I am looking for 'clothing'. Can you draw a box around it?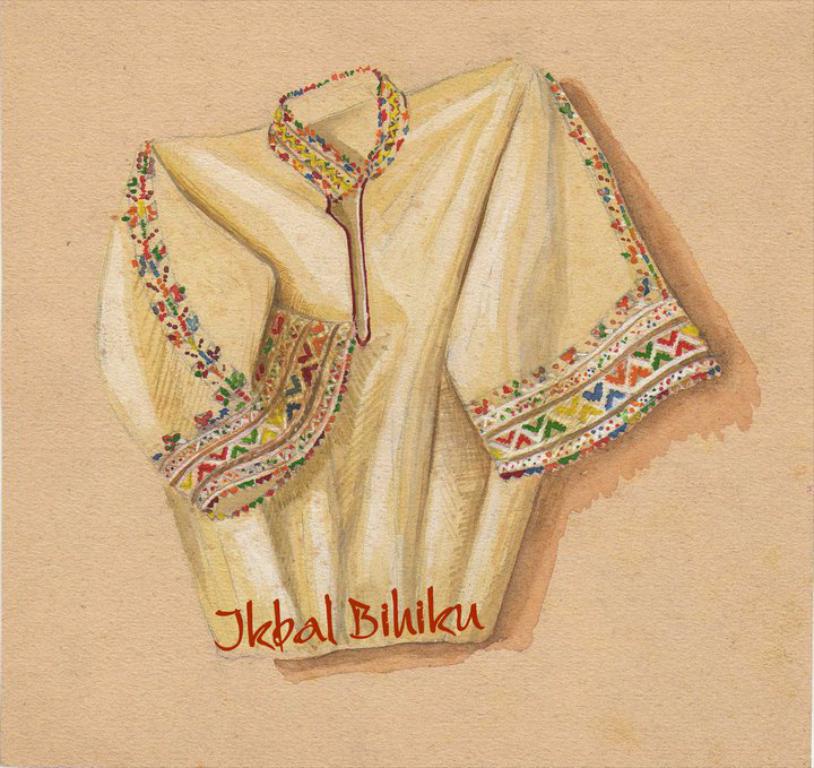
Sure, the bounding box is Rect(174, 57, 700, 601).
